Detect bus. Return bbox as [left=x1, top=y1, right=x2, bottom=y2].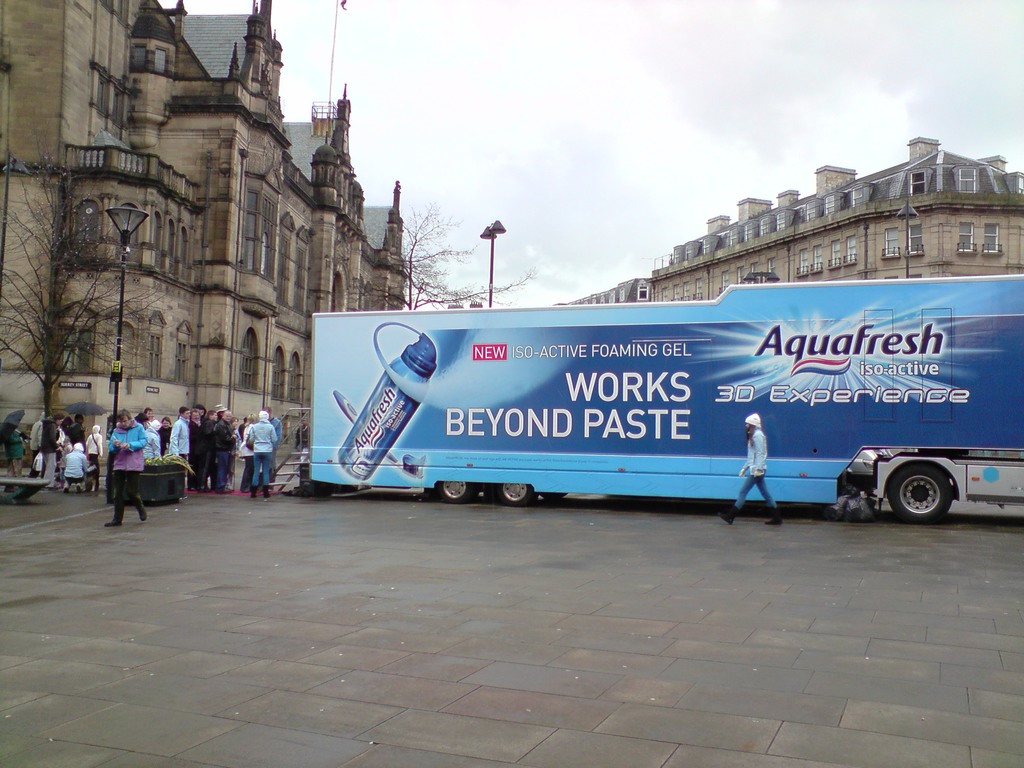
[left=304, top=273, right=1022, bottom=525].
